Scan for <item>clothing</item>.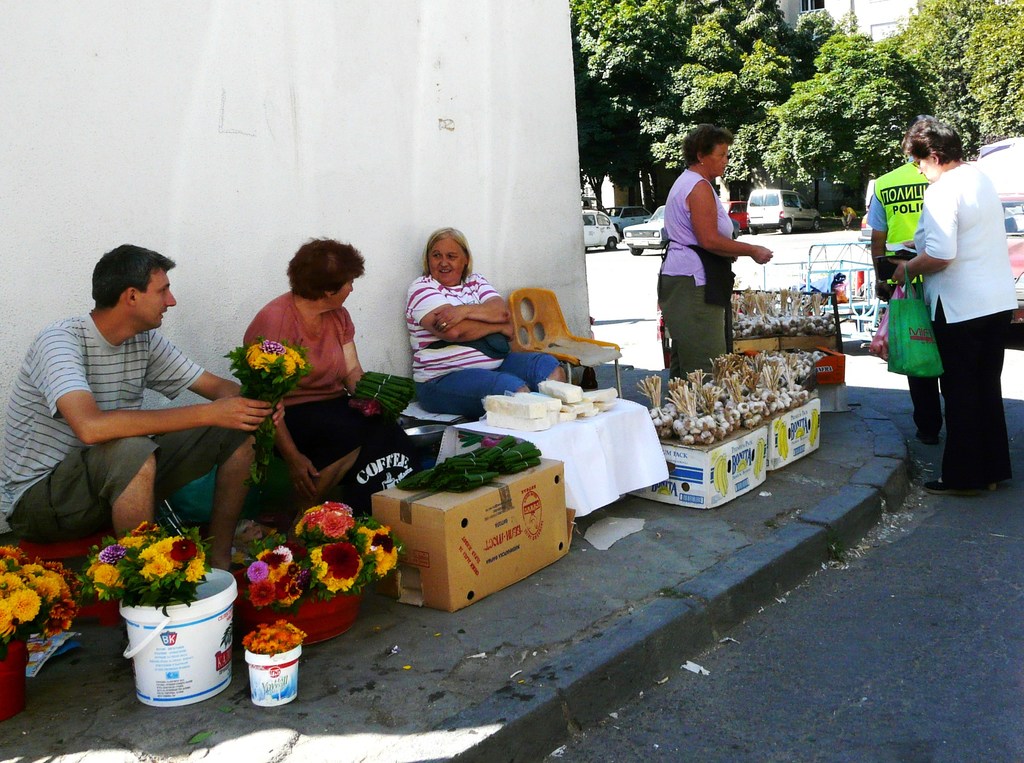
Scan result: 653, 167, 732, 388.
